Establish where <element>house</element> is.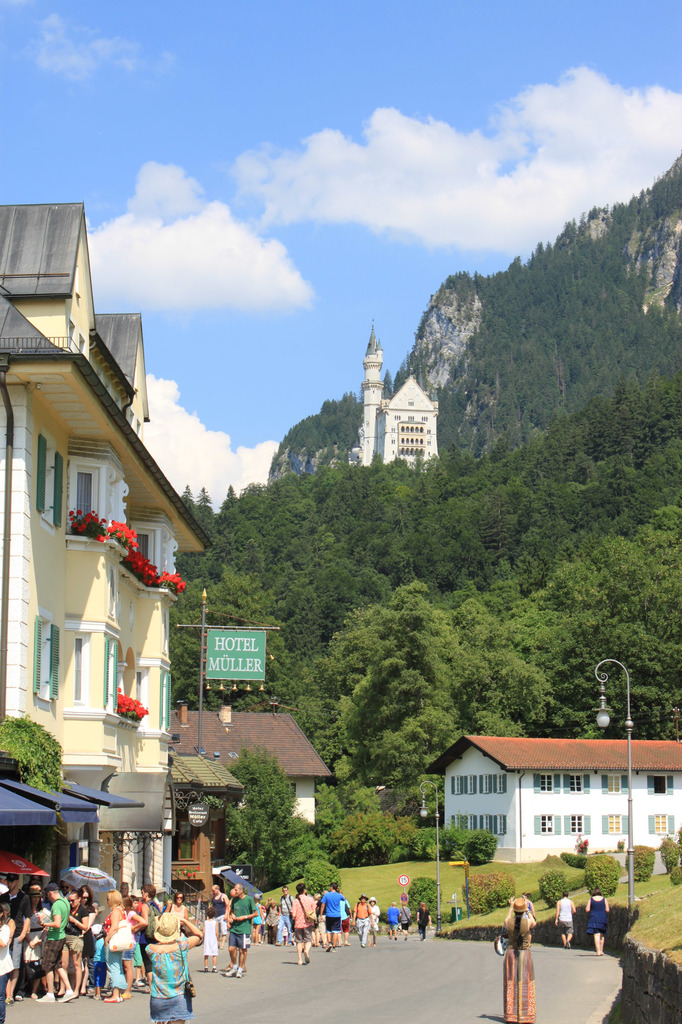
Established at crop(167, 704, 337, 832).
